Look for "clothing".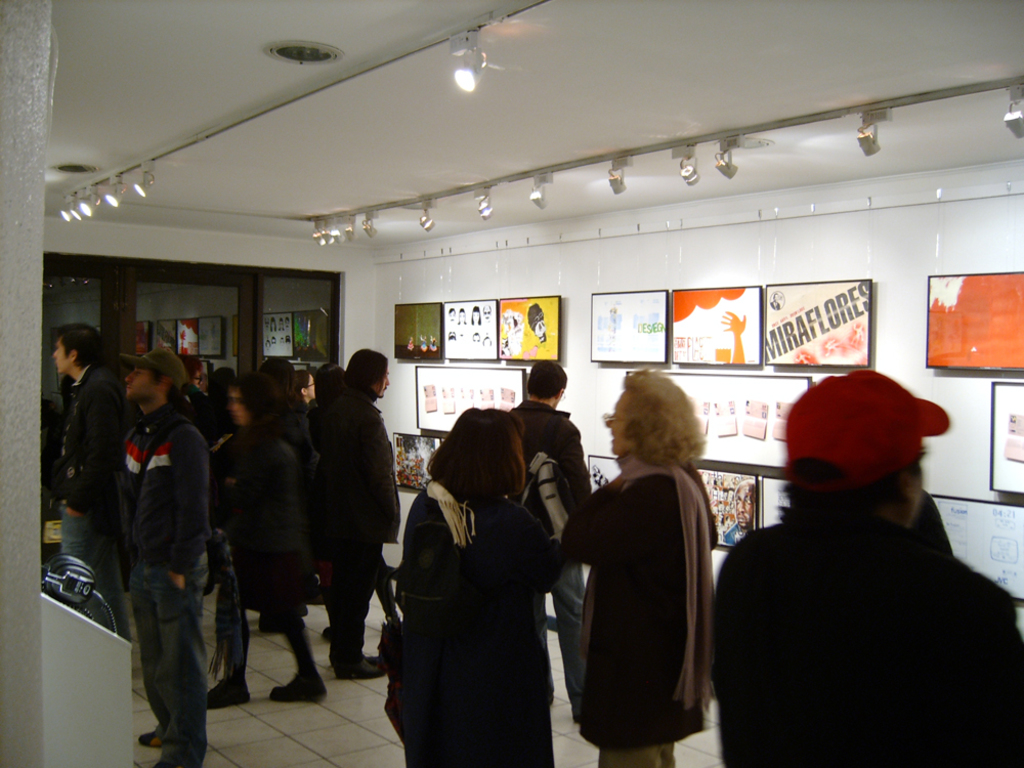
Found: detection(395, 478, 564, 767).
